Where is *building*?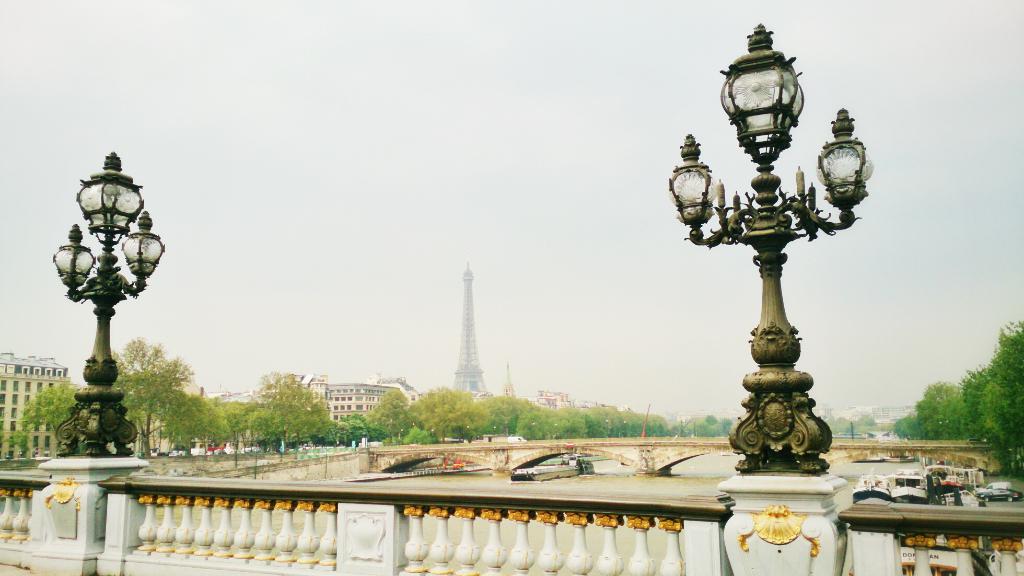
x1=0, y1=354, x2=73, y2=462.
